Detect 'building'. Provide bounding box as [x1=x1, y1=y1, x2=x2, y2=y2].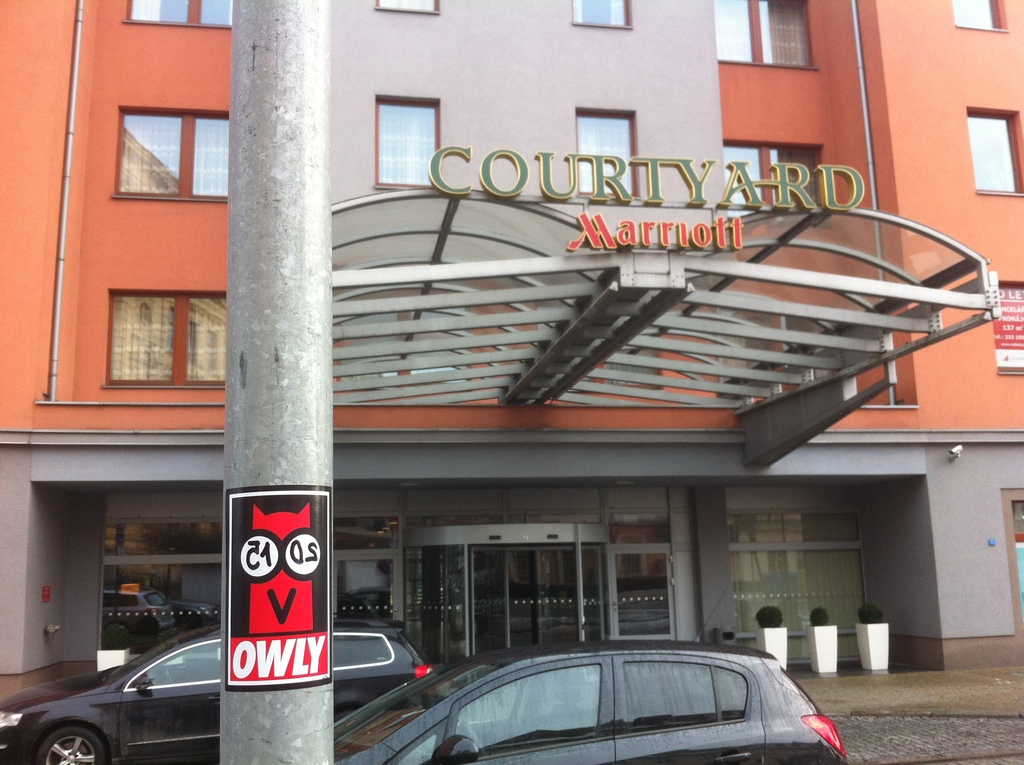
[x1=0, y1=0, x2=1023, y2=718].
